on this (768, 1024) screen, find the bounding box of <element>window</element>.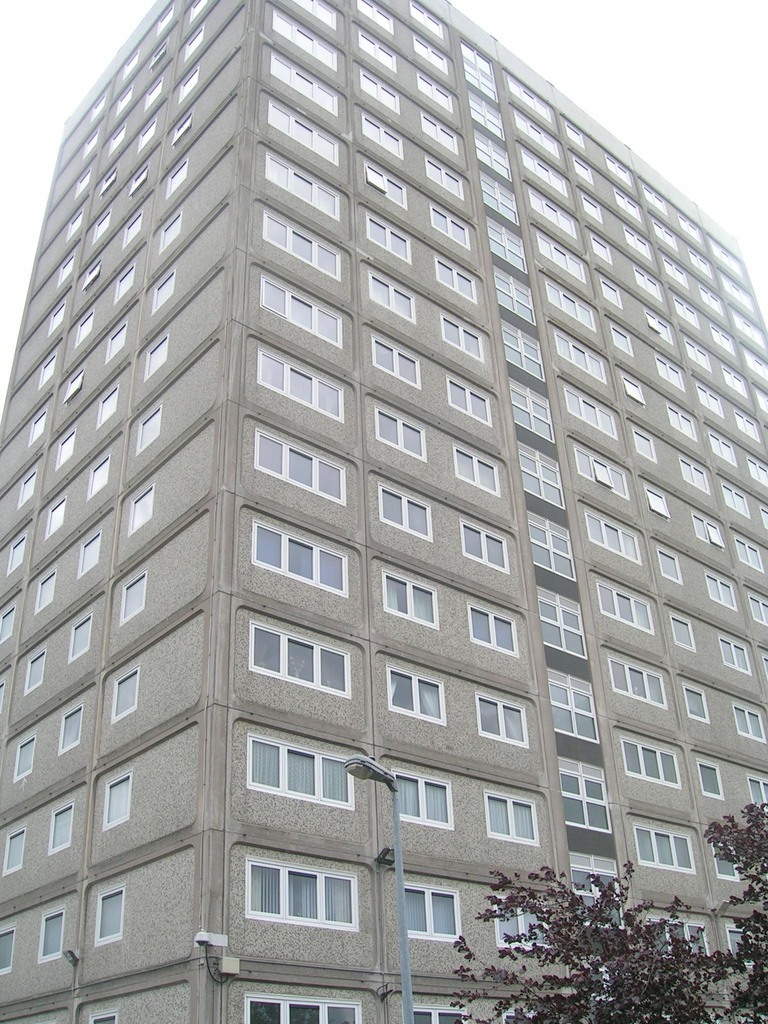
Bounding box: box=[664, 924, 741, 959].
